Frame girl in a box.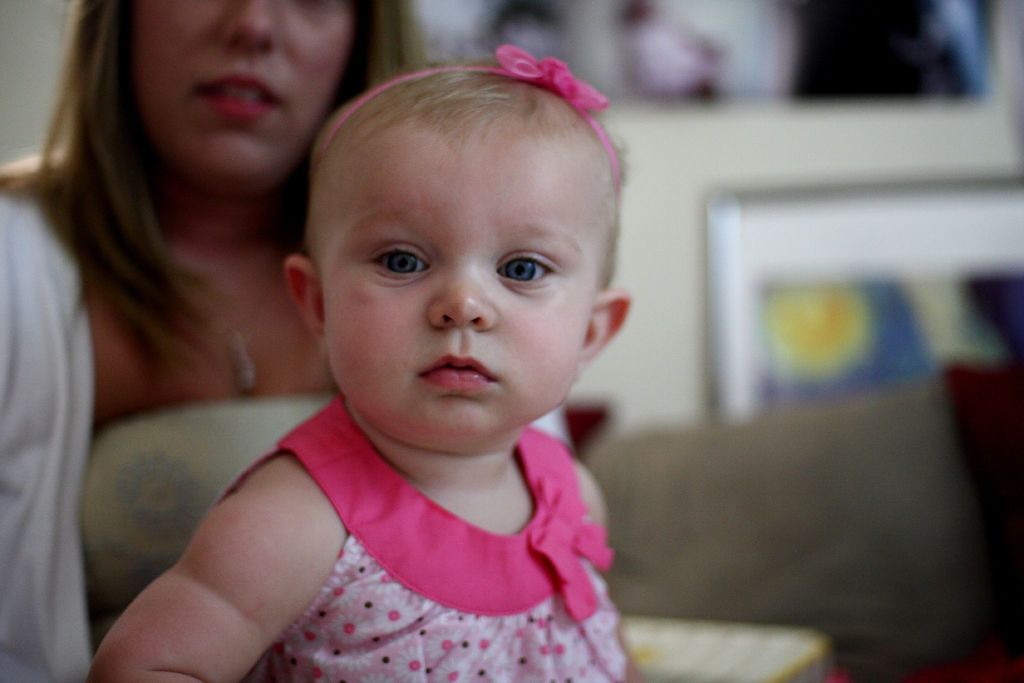
{"x1": 83, "y1": 45, "x2": 643, "y2": 682}.
